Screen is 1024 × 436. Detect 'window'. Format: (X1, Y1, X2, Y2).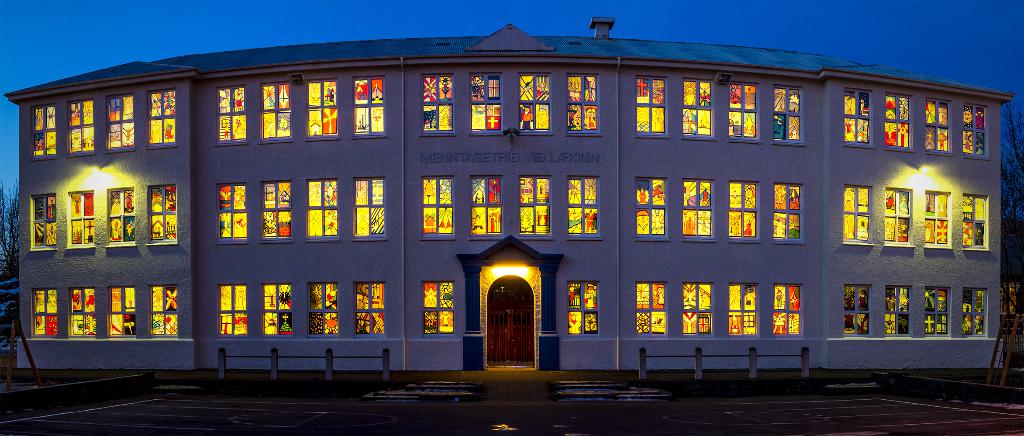
(353, 283, 385, 331).
